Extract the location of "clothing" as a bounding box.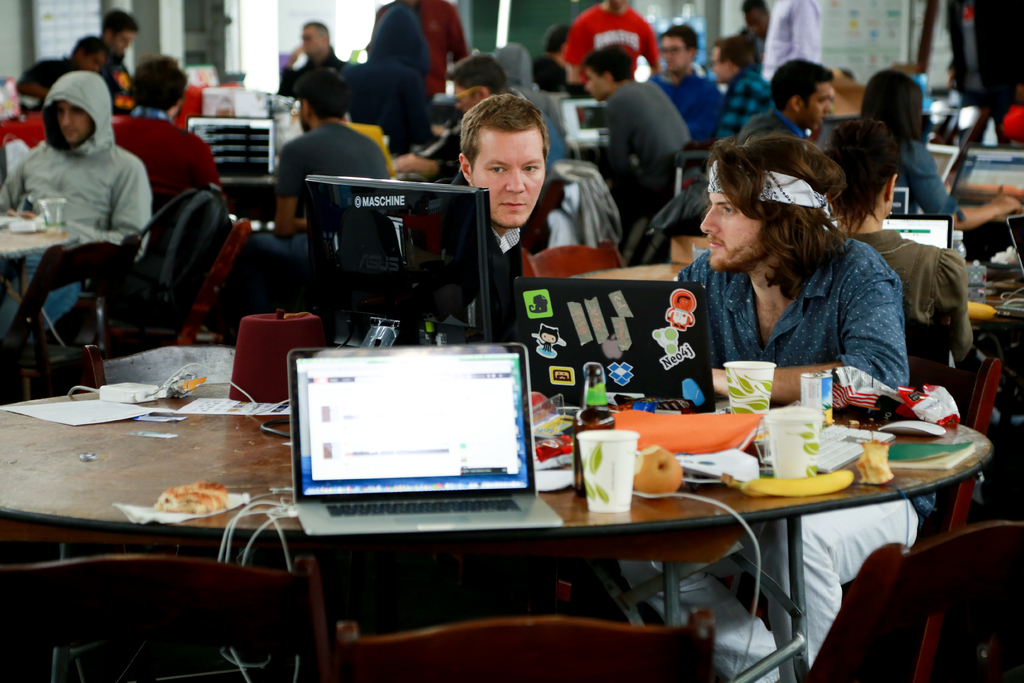
{"left": 757, "top": 0, "right": 822, "bottom": 99}.
